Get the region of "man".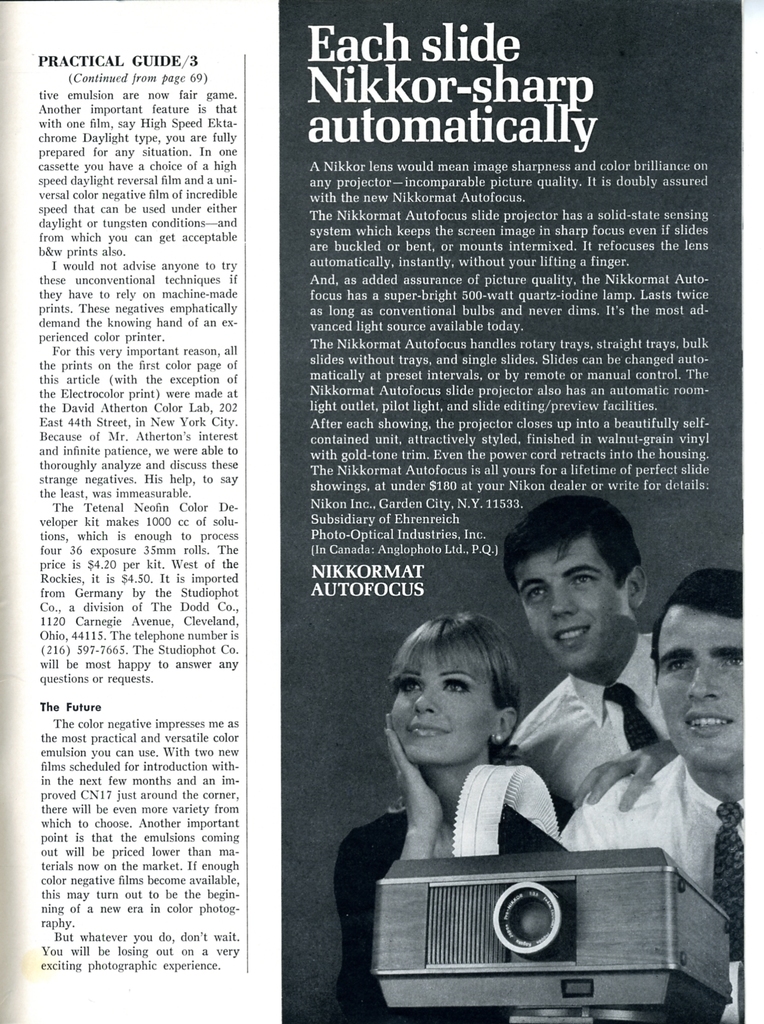
477, 488, 711, 864.
